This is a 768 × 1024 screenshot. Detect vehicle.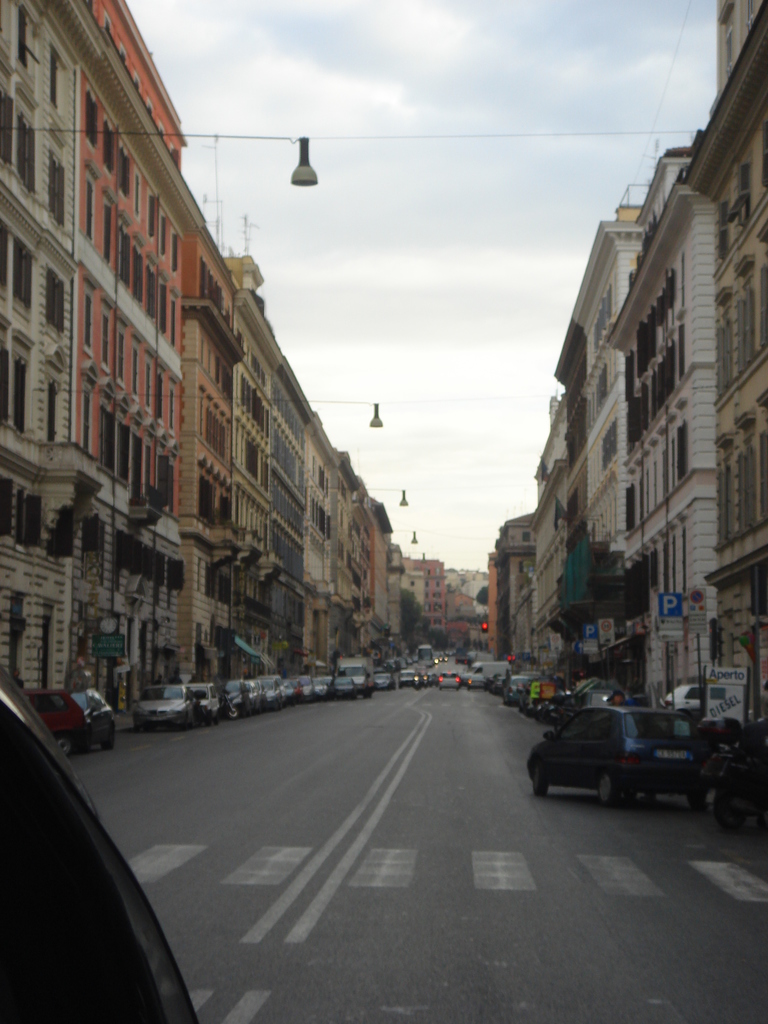
Rect(191, 682, 220, 722).
